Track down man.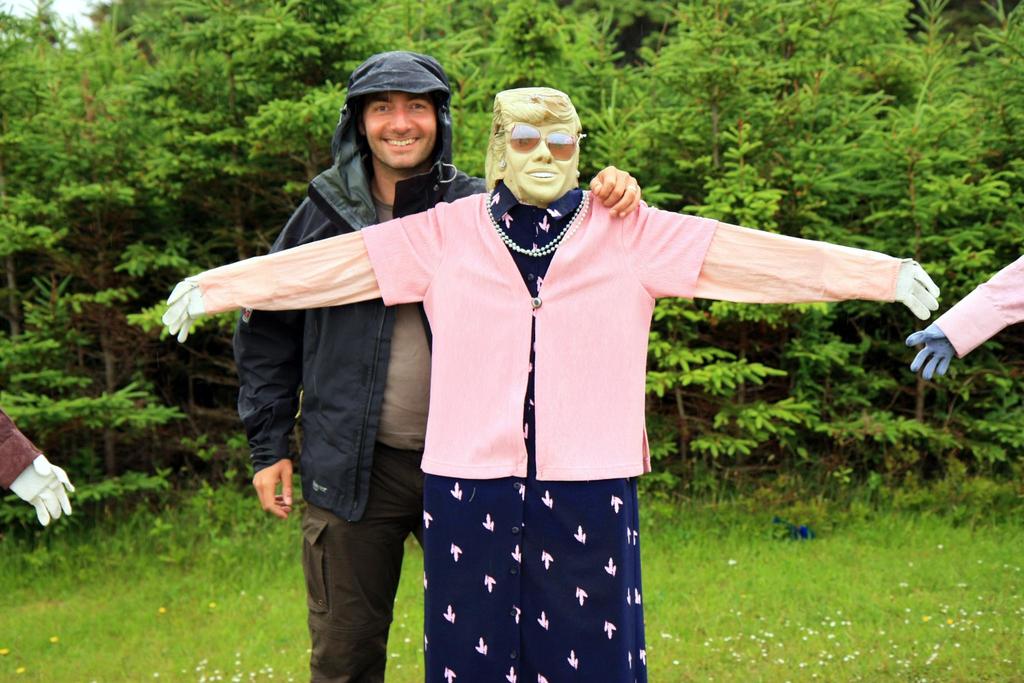
Tracked to bbox=[232, 44, 637, 682].
